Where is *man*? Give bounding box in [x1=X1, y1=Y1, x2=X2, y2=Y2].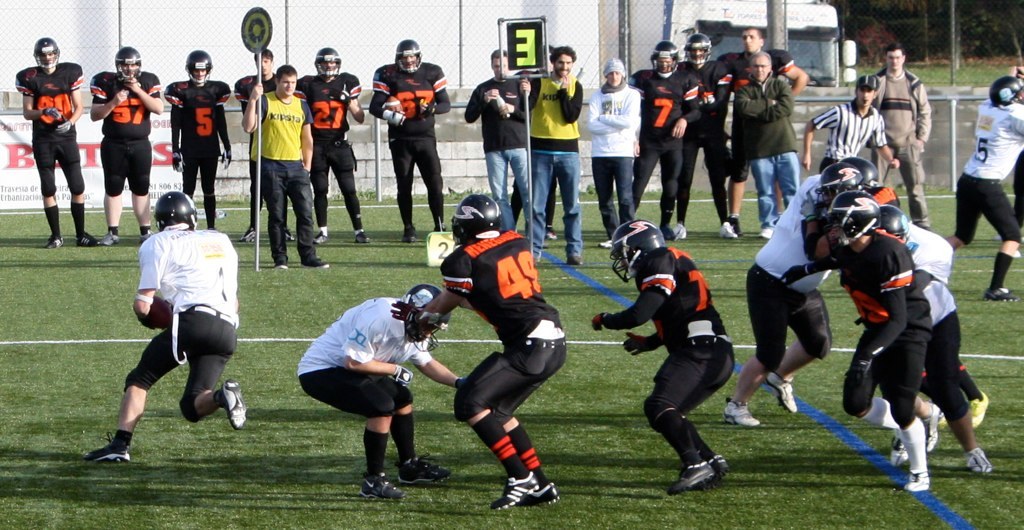
[x1=844, y1=209, x2=990, y2=467].
